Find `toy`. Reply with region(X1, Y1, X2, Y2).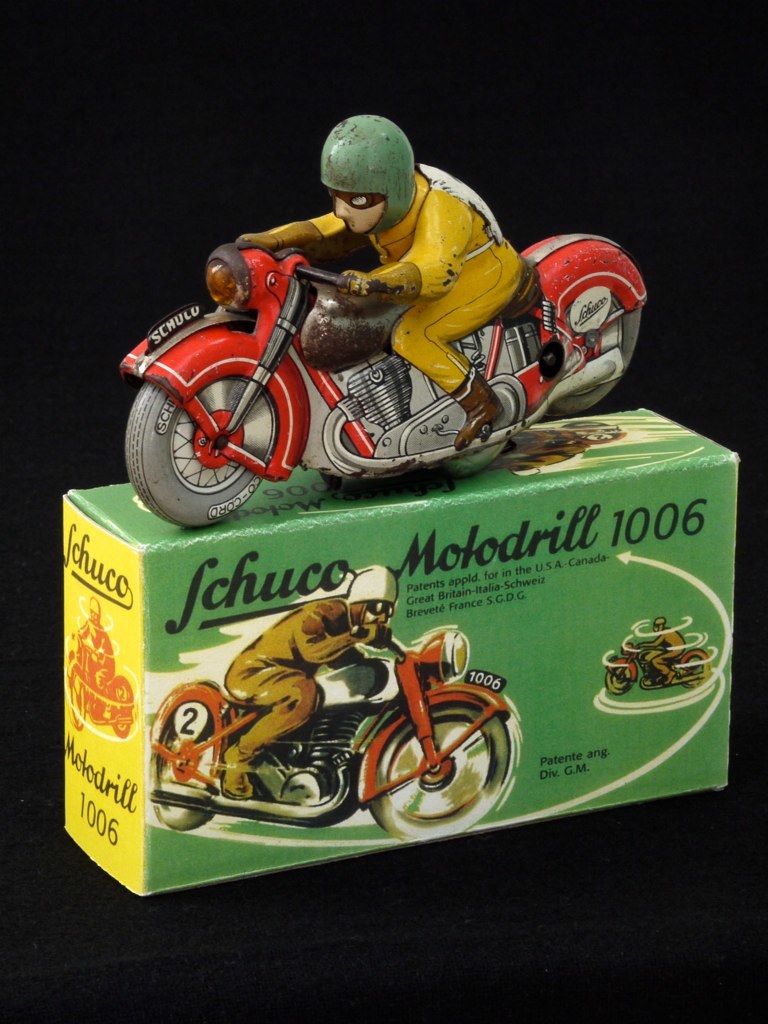
region(180, 160, 635, 506).
